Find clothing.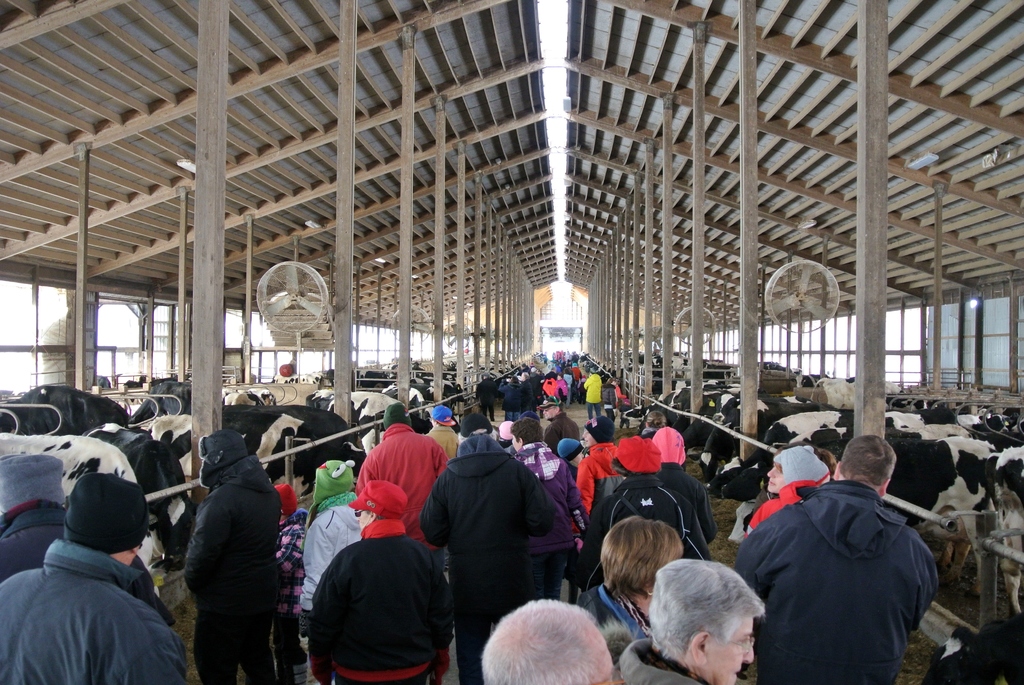
region(524, 452, 558, 475).
